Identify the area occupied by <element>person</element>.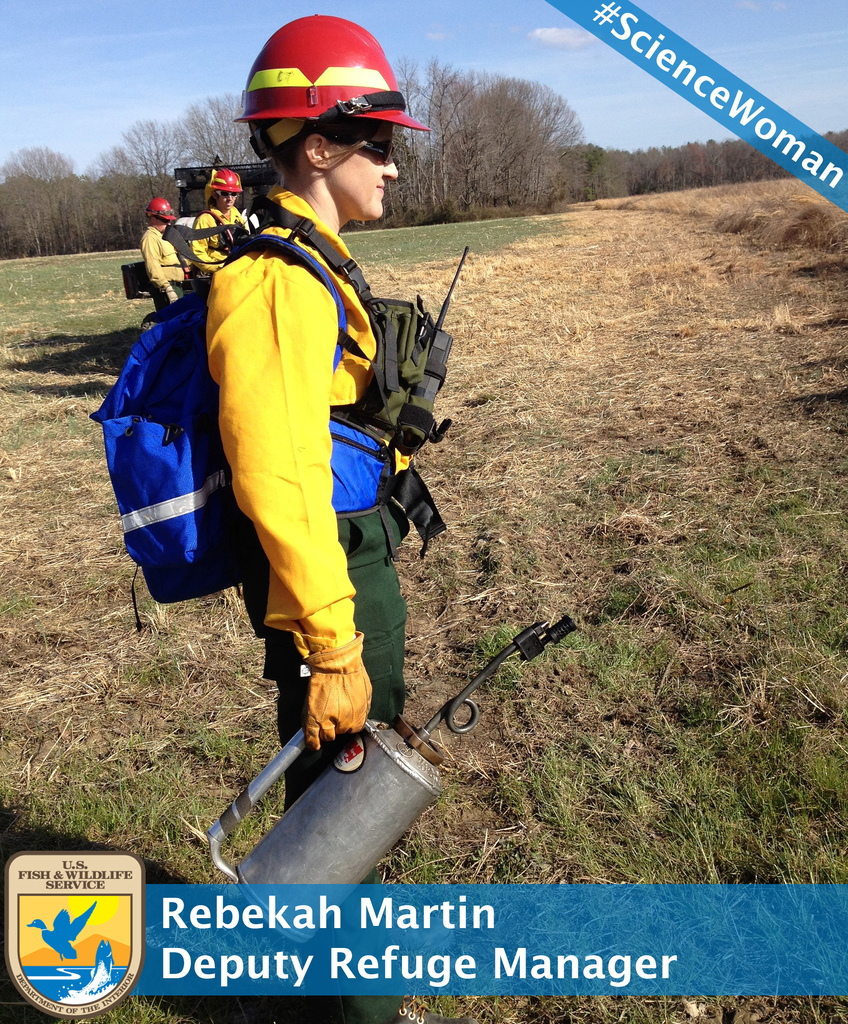
Area: crop(193, 13, 419, 1023).
